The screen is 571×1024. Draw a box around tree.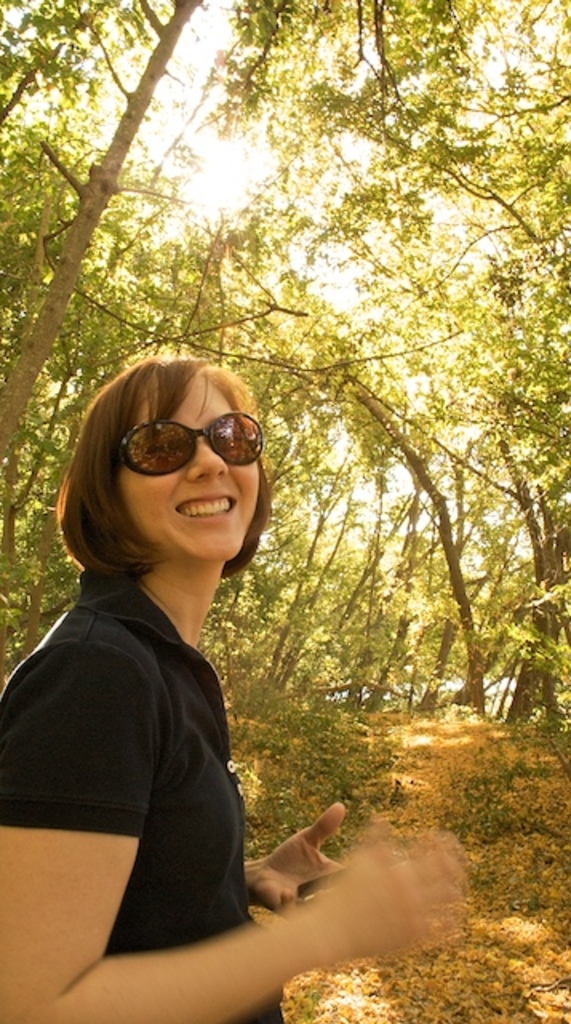
bbox=[222, 248, 569, 766].
